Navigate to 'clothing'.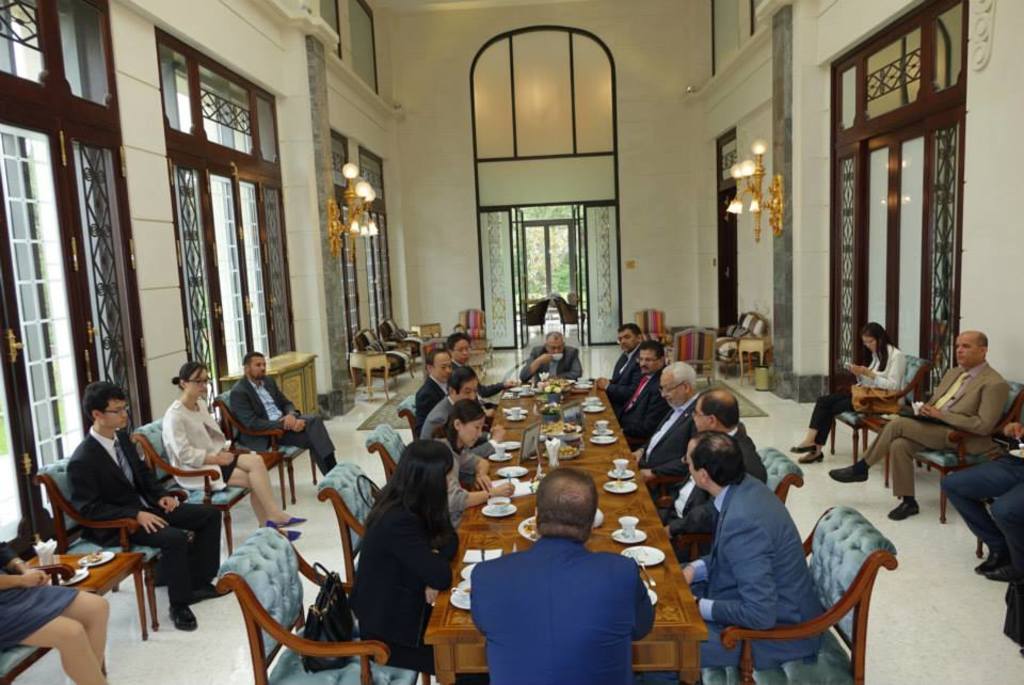
Navigation target: (447,428,478,515).
